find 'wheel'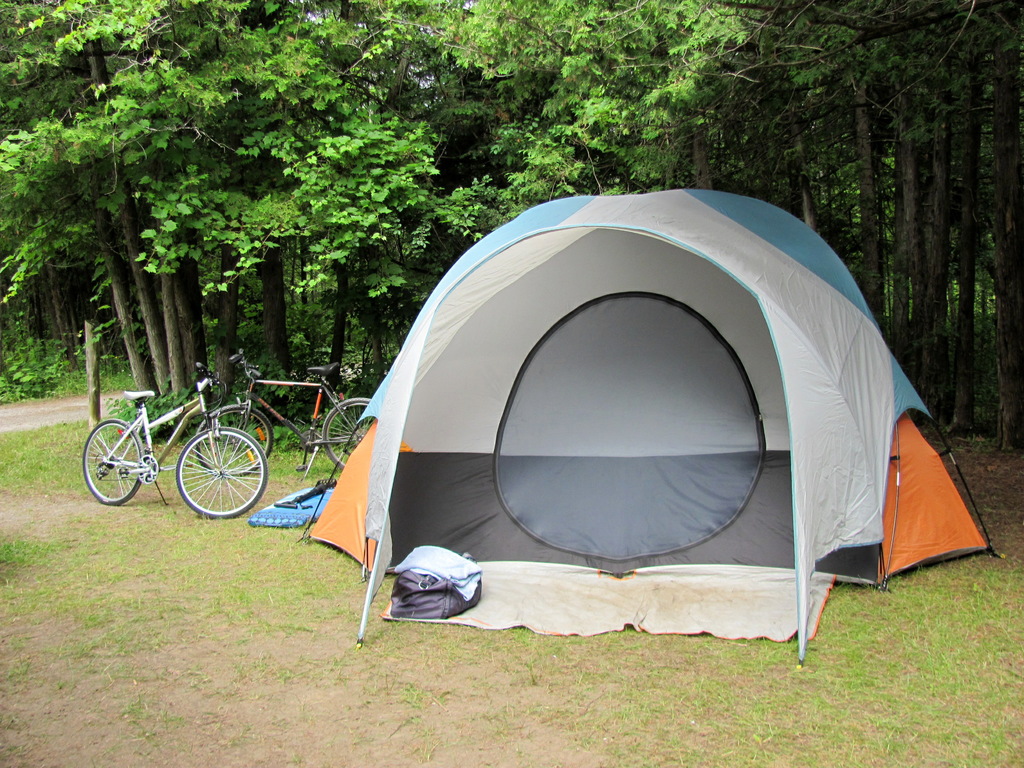
204 394 273 475
